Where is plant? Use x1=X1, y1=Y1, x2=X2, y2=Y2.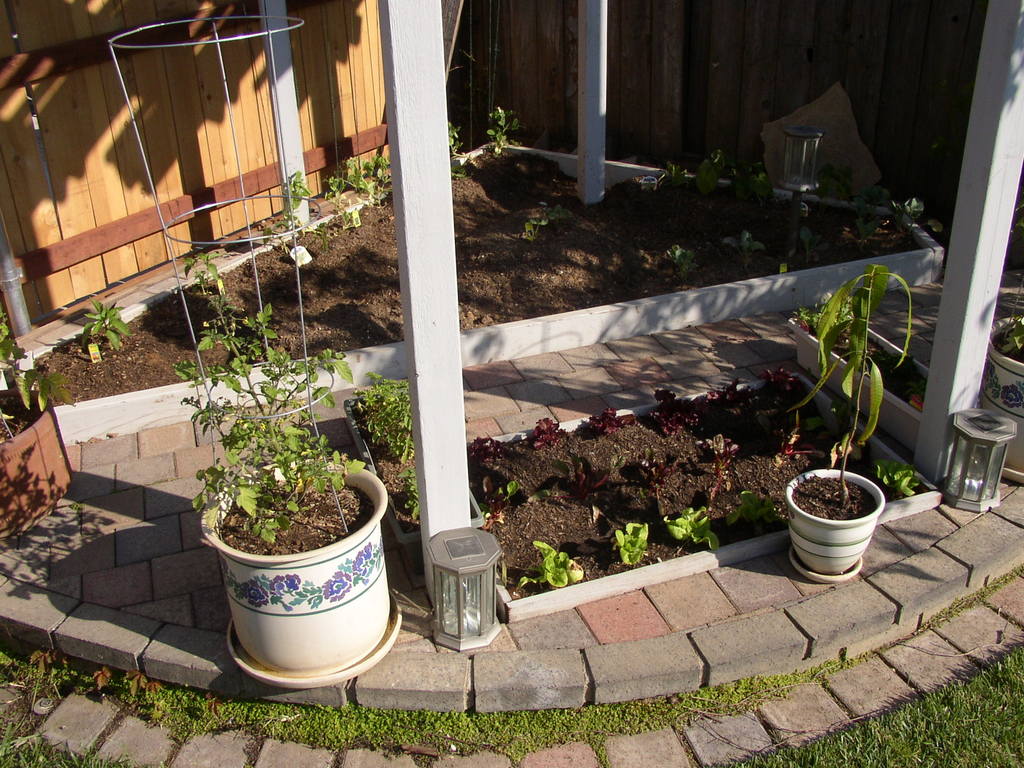
x1=481, y1=102, x2=520, y2=155.
